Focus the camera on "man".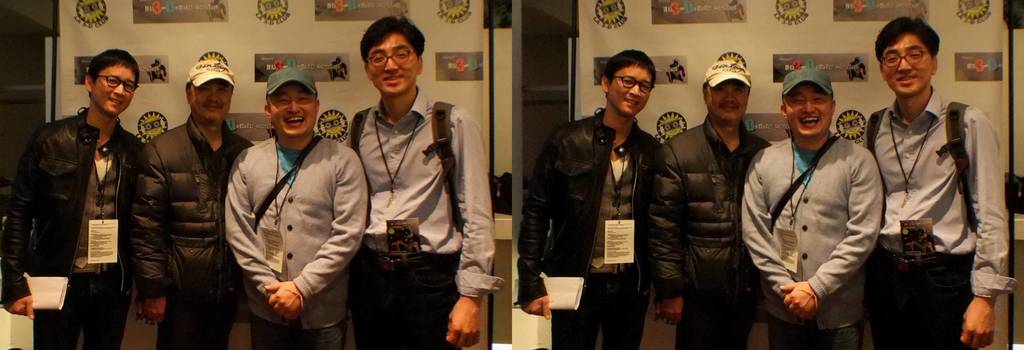
Focus region: [left=0, top=44, right=147, bottom=349].
